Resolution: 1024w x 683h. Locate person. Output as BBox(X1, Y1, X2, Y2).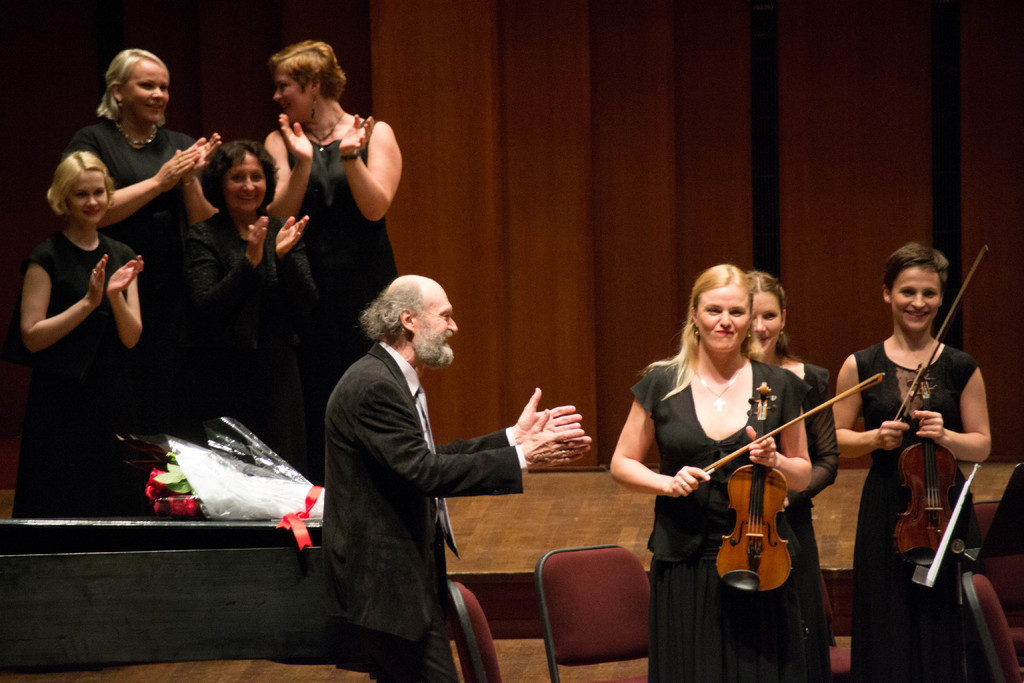
BBox(321, 267, 597, 682).
